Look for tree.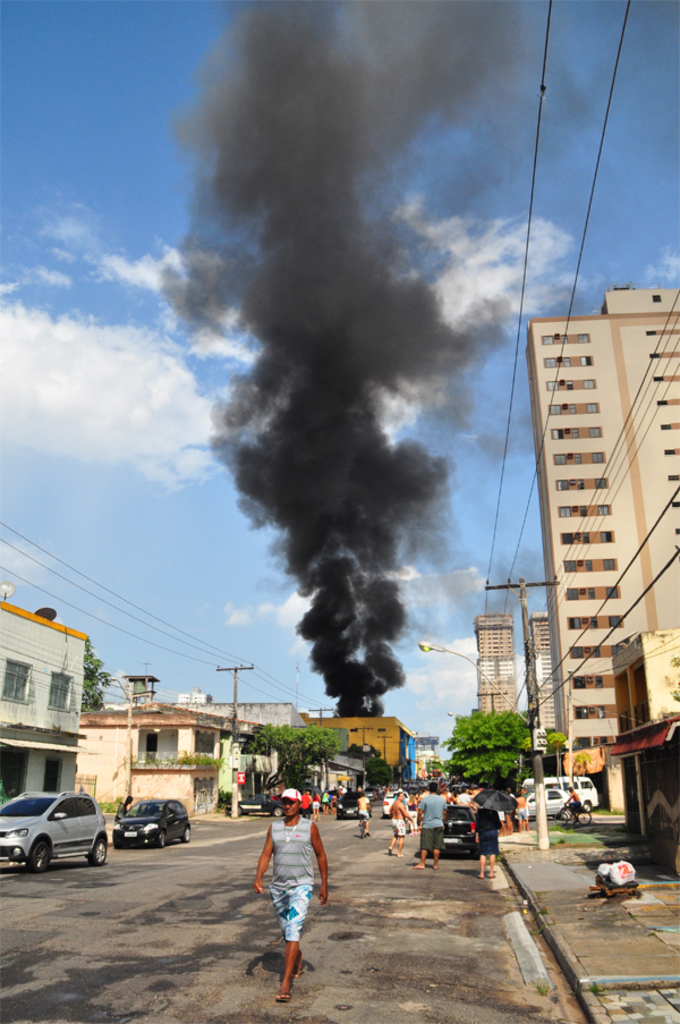
Found: (left=75, top=642, right=110, bottom=717).
